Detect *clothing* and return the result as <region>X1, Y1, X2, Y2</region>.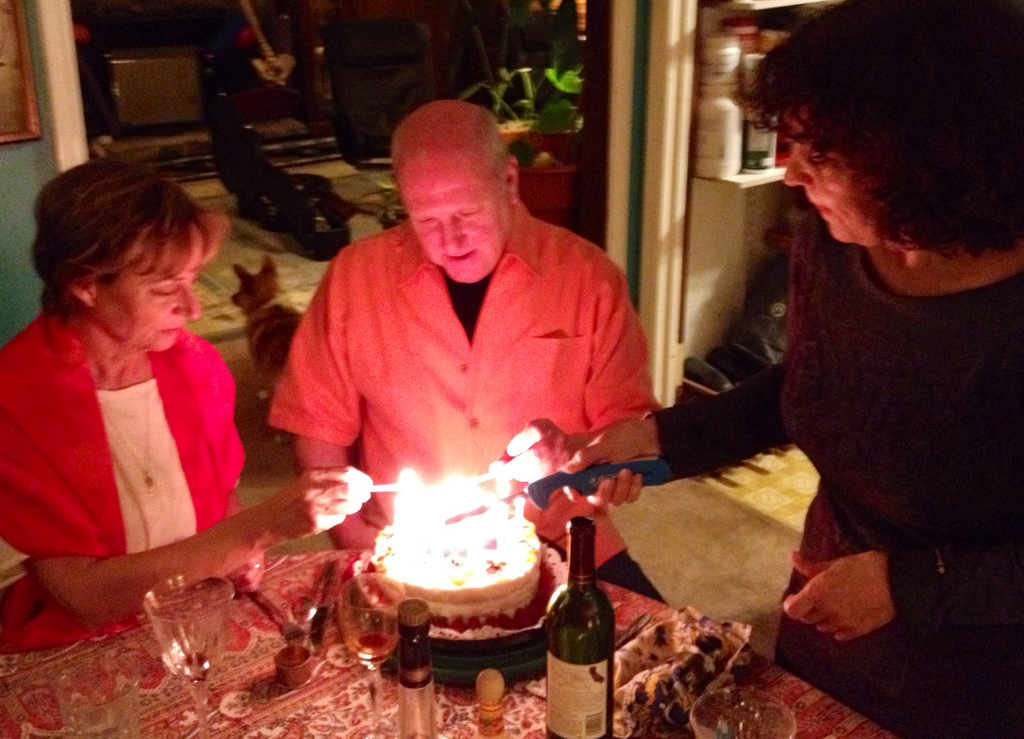
<region>647, 209, 1021, 738</region>.
